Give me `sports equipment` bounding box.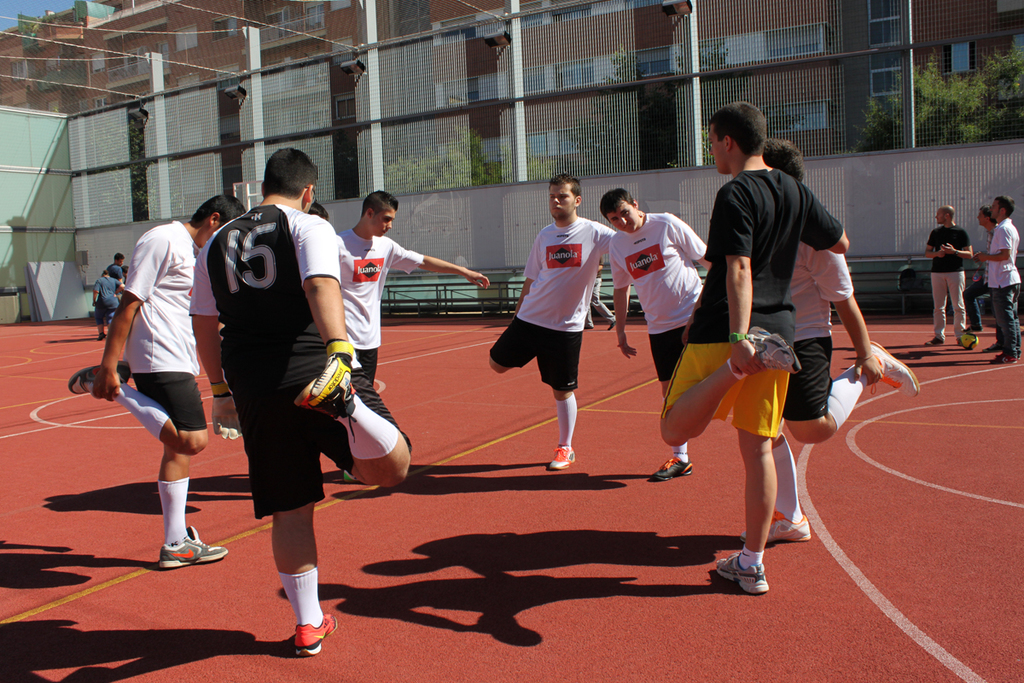
BBox(294, 616, 339, 656).
